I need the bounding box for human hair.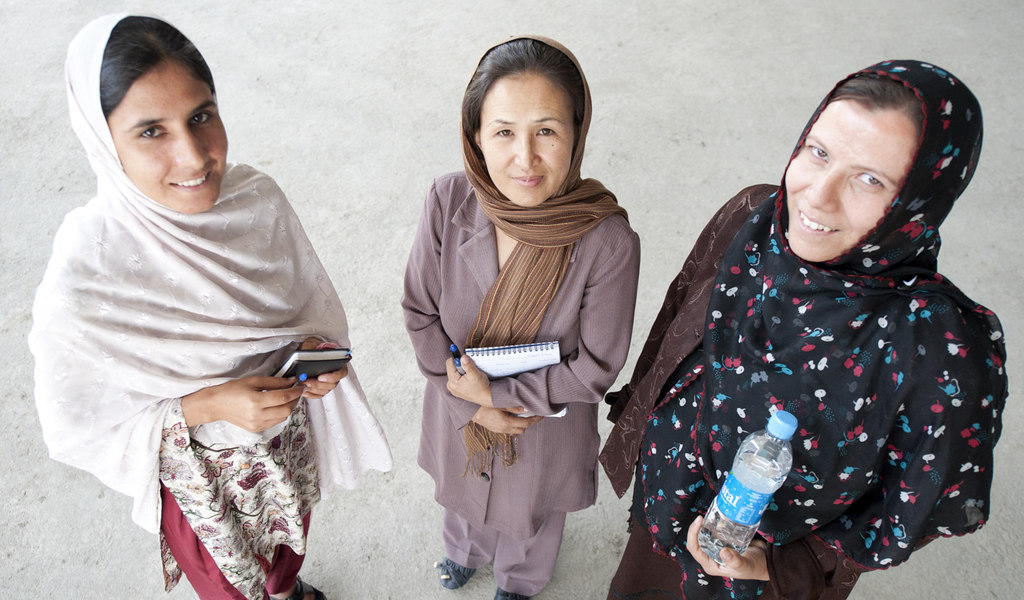
Here it is: [left=101, top=15, right=218, bottom=122].
